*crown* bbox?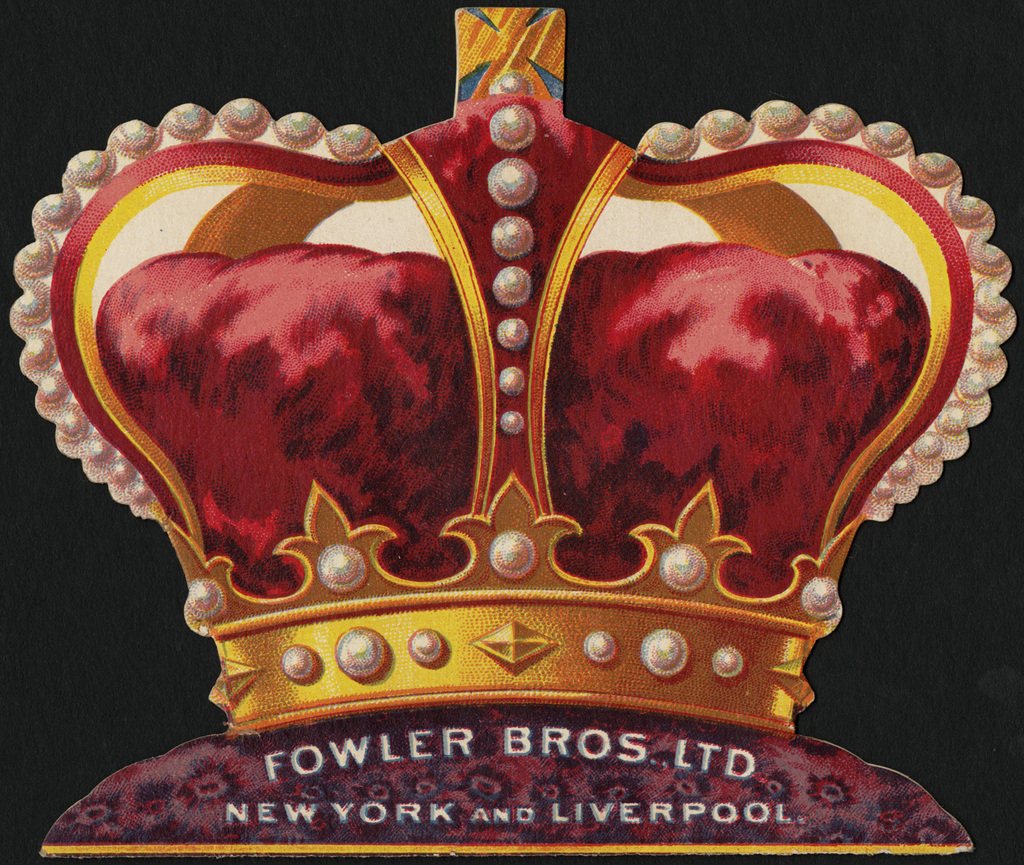
bbox=(10, 9, 1015, 733)
